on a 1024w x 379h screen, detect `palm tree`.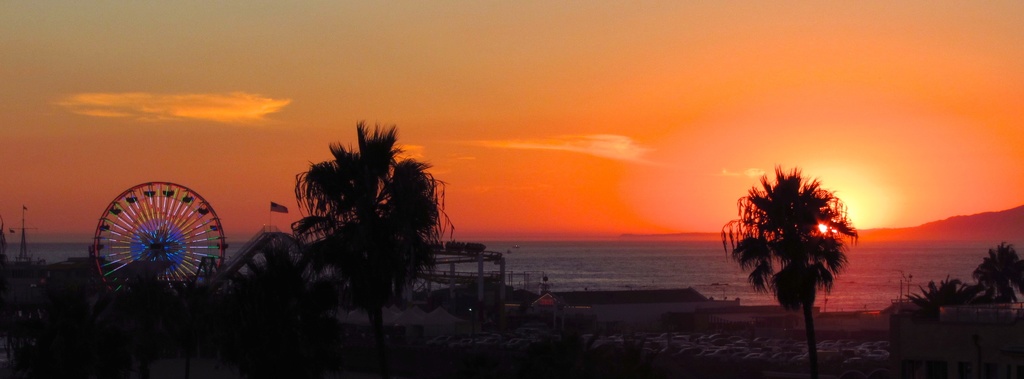
<box>717,157,860,365</box>.
